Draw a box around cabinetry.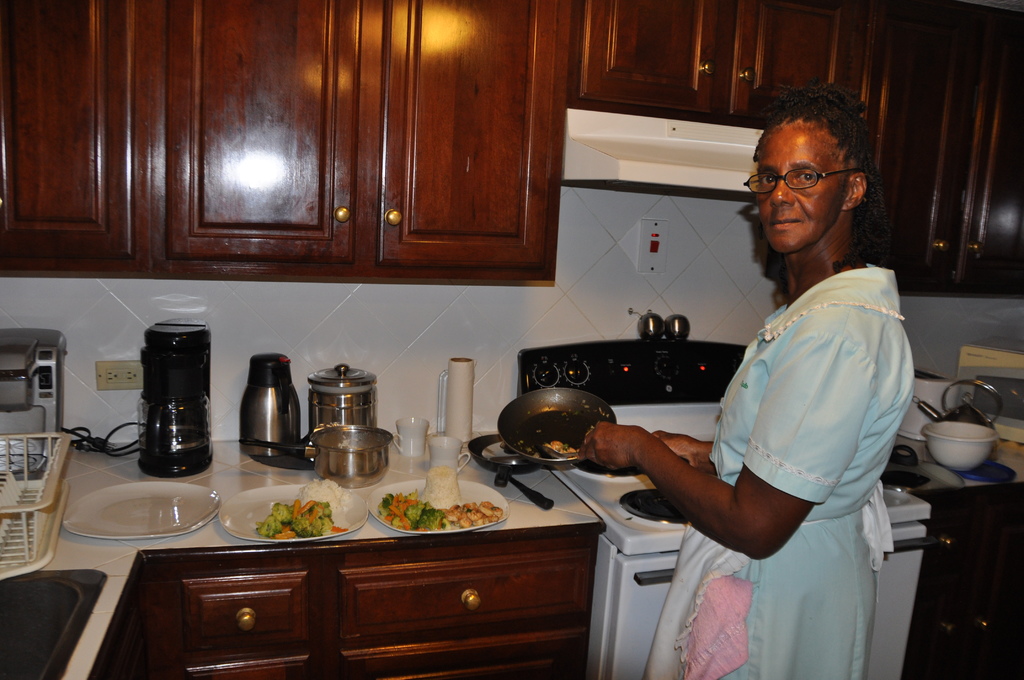
(left=150, top=531, right=596, bottom=679).
